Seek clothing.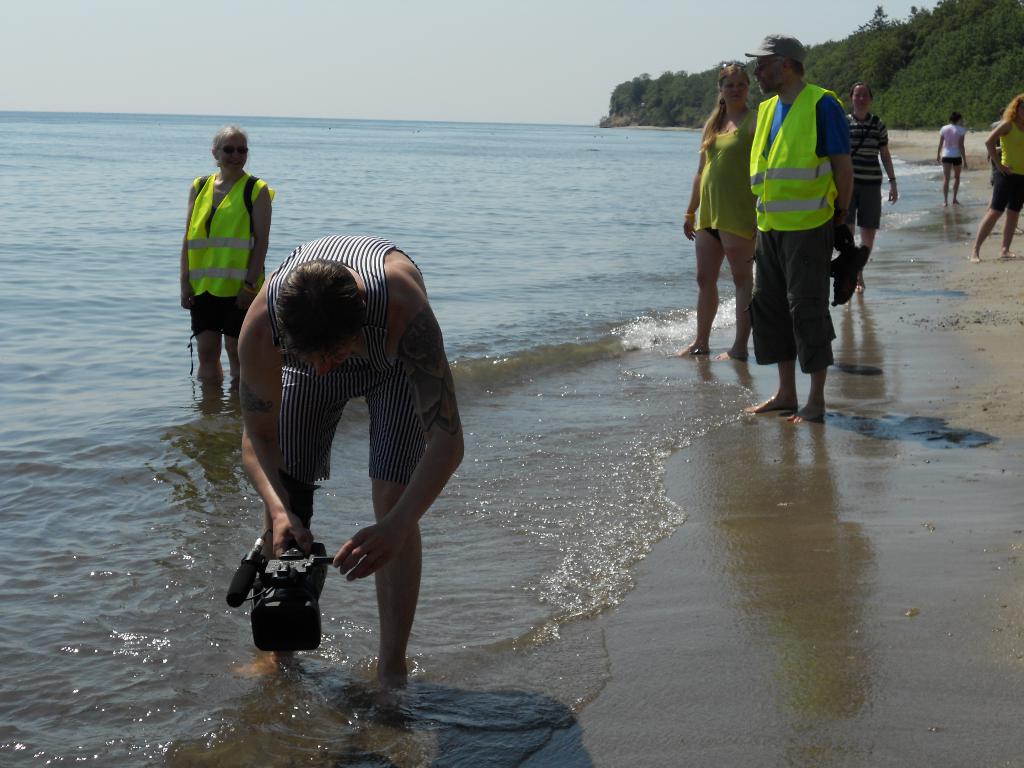
931,120,963,175.
